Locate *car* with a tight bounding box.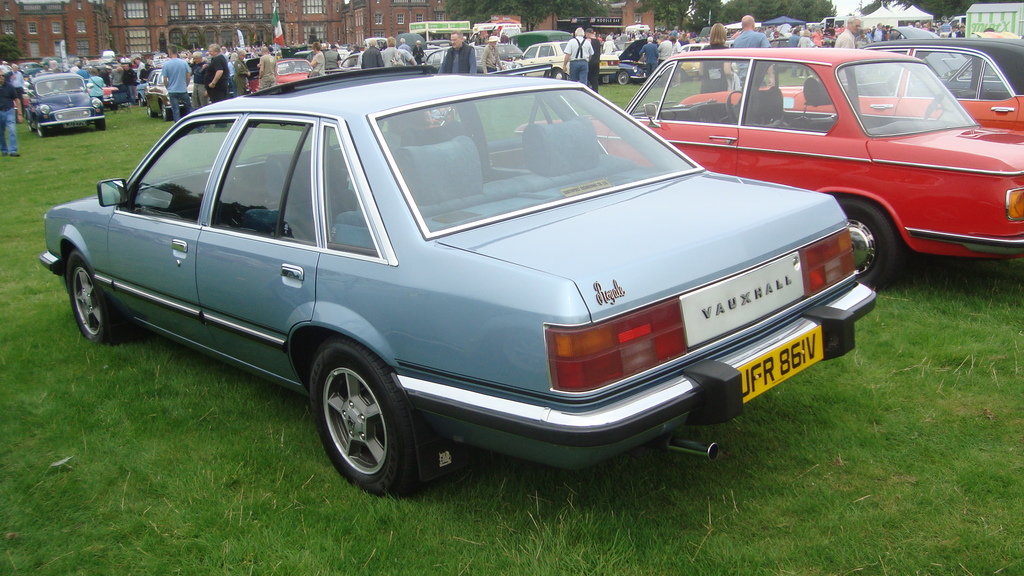
box(39, 63, 890, 504).
